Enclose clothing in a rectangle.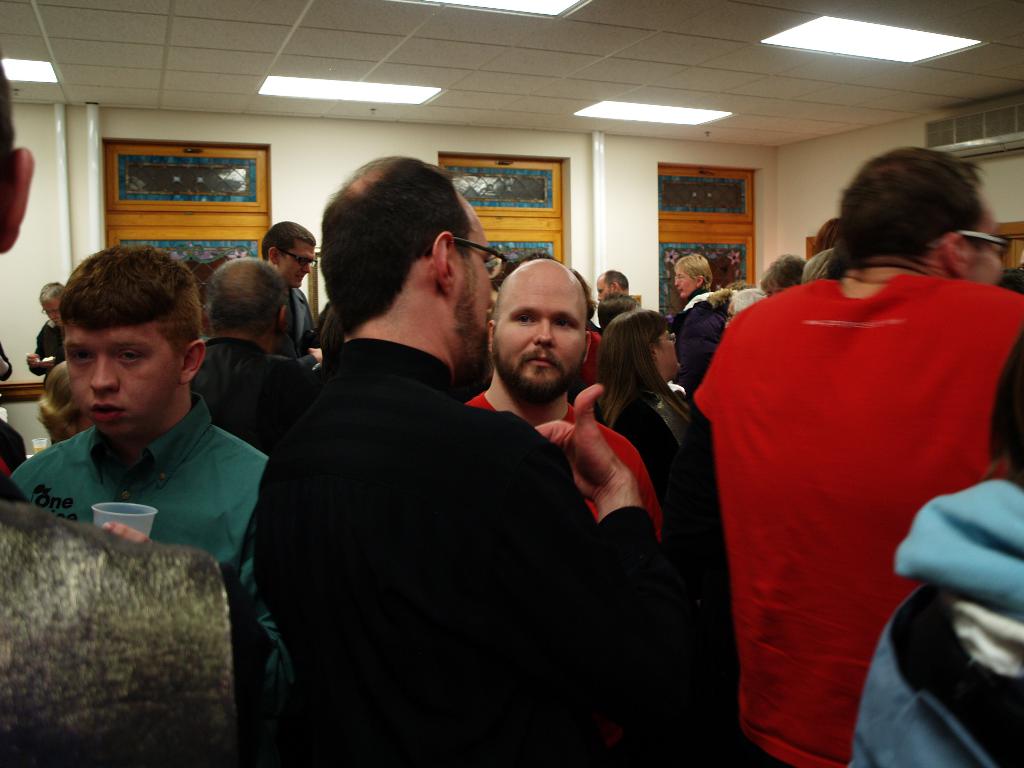
x1=178, y1=338, x2=316, y2=477.
